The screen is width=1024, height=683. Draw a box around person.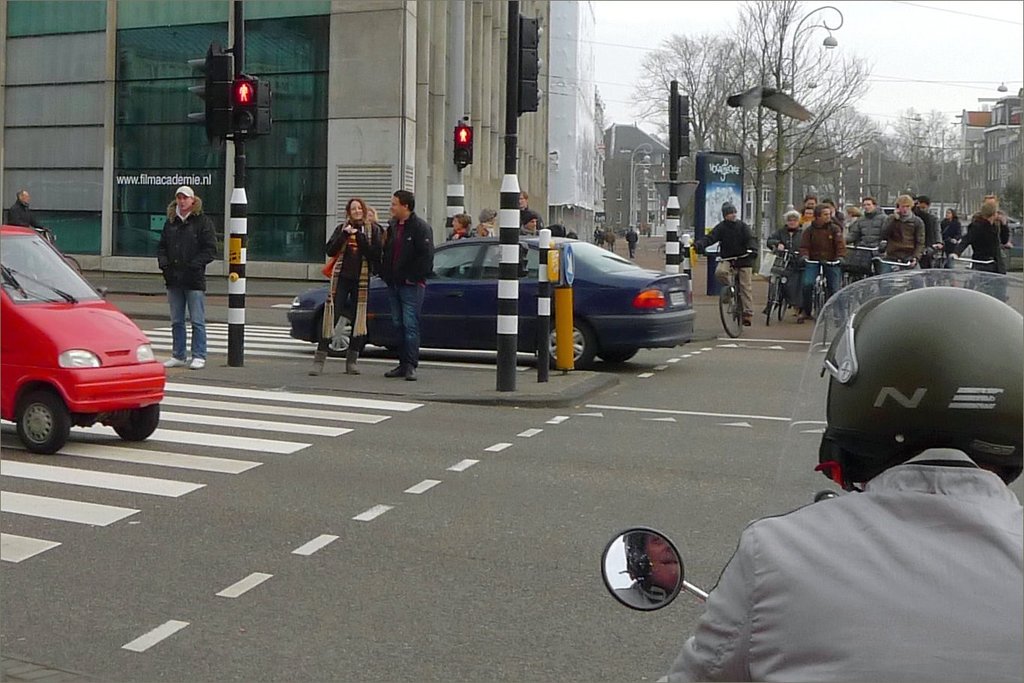
475 204 498 239.
